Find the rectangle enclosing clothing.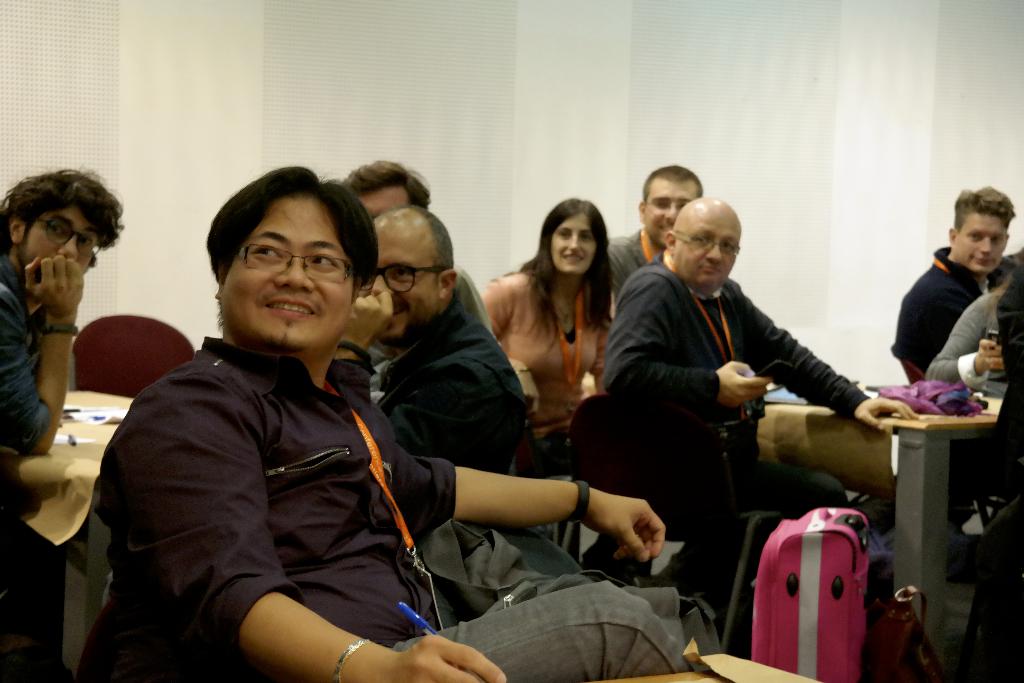
BBox(890, 247, 982, 378).
